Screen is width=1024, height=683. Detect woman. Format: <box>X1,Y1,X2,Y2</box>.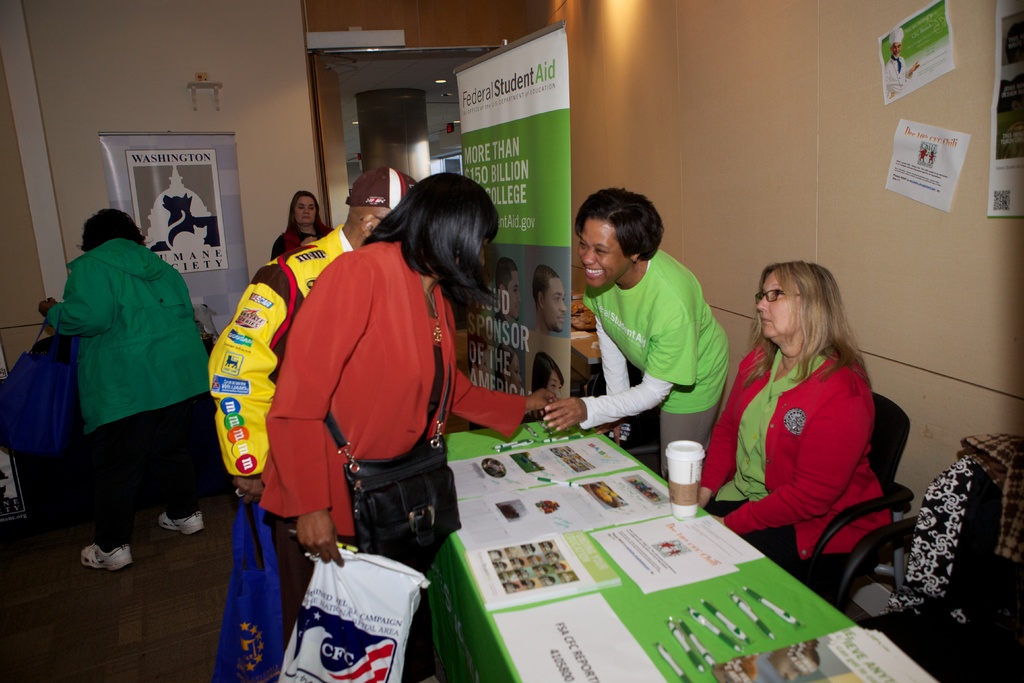
<box>714,248,904,611</box>.
